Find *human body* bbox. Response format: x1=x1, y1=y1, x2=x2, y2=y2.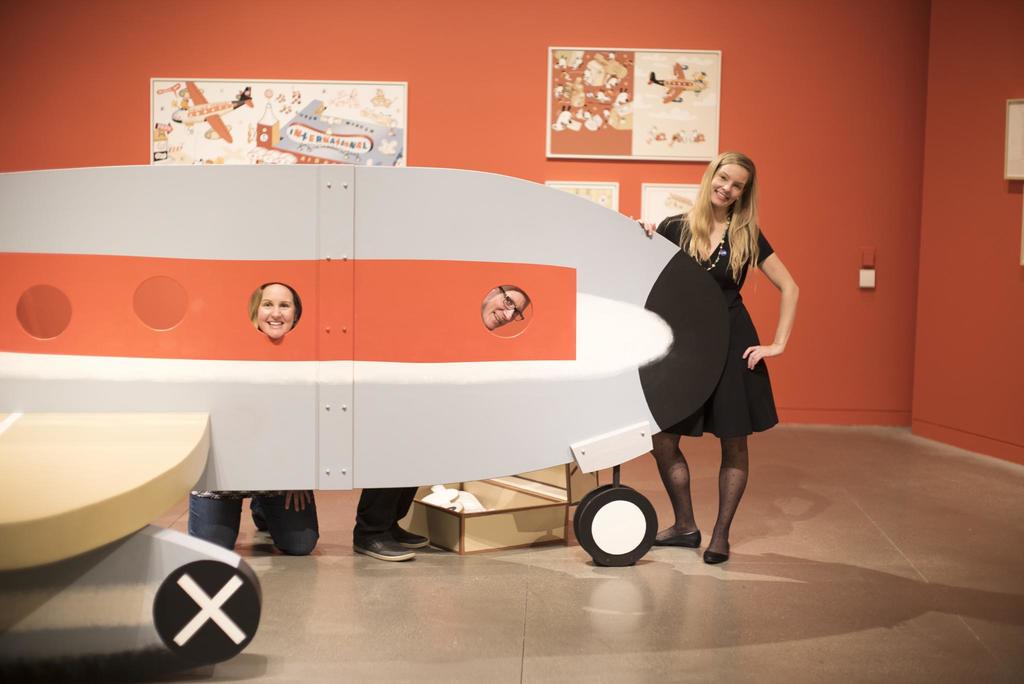
x1=356, y1=308, x2=474, y2=565.
